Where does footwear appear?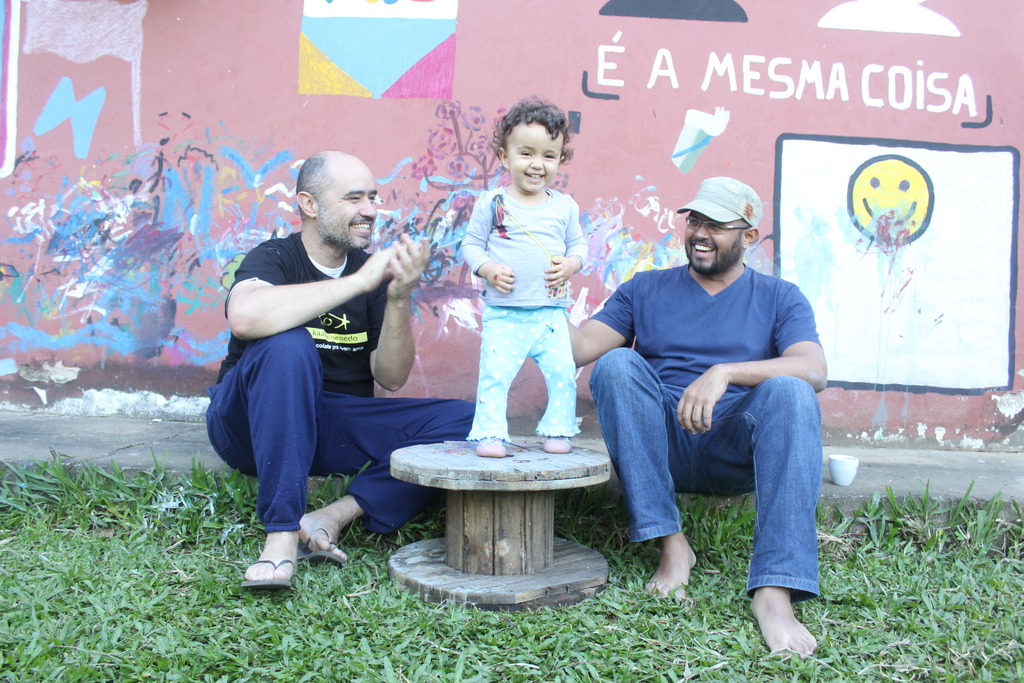
Appears at bbox=[241, 558, 294, 589].
